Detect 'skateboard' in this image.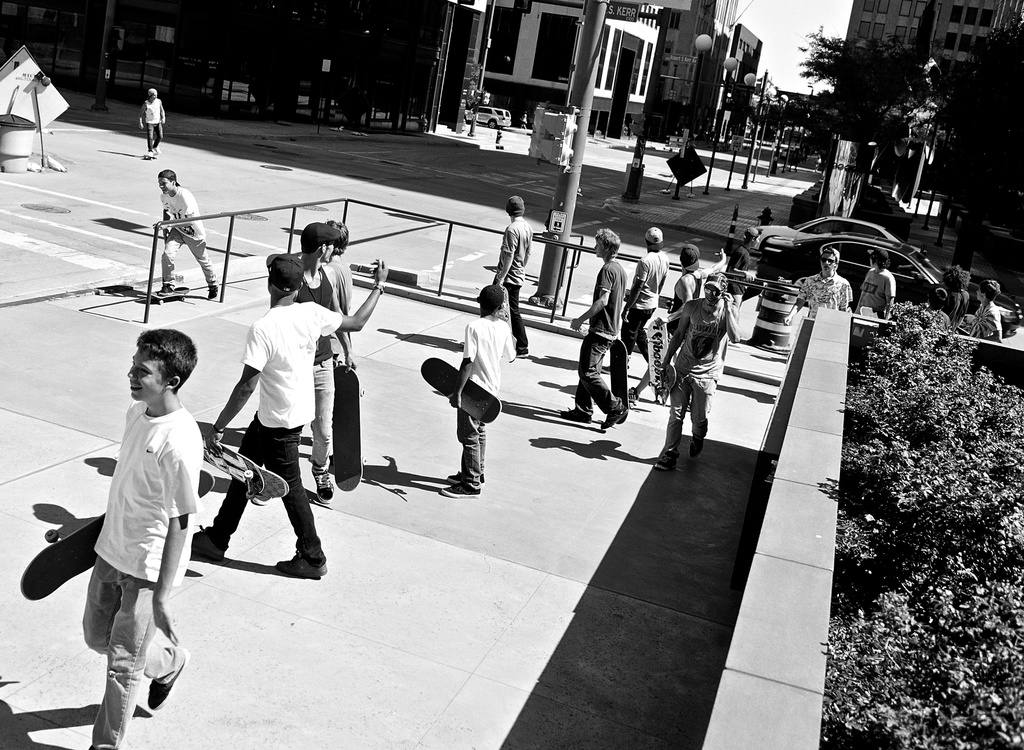
Detection: (left=858, top=307, right=902, bottom=325).
